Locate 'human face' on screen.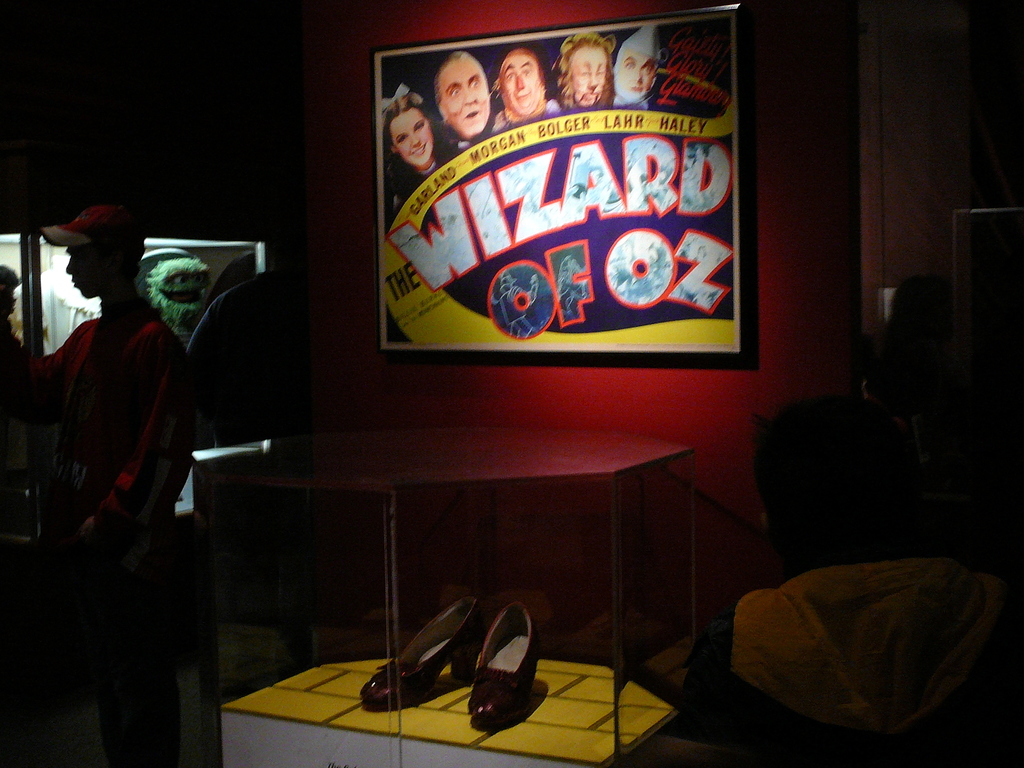
On screen at locate(383, 99, 441, 167).
